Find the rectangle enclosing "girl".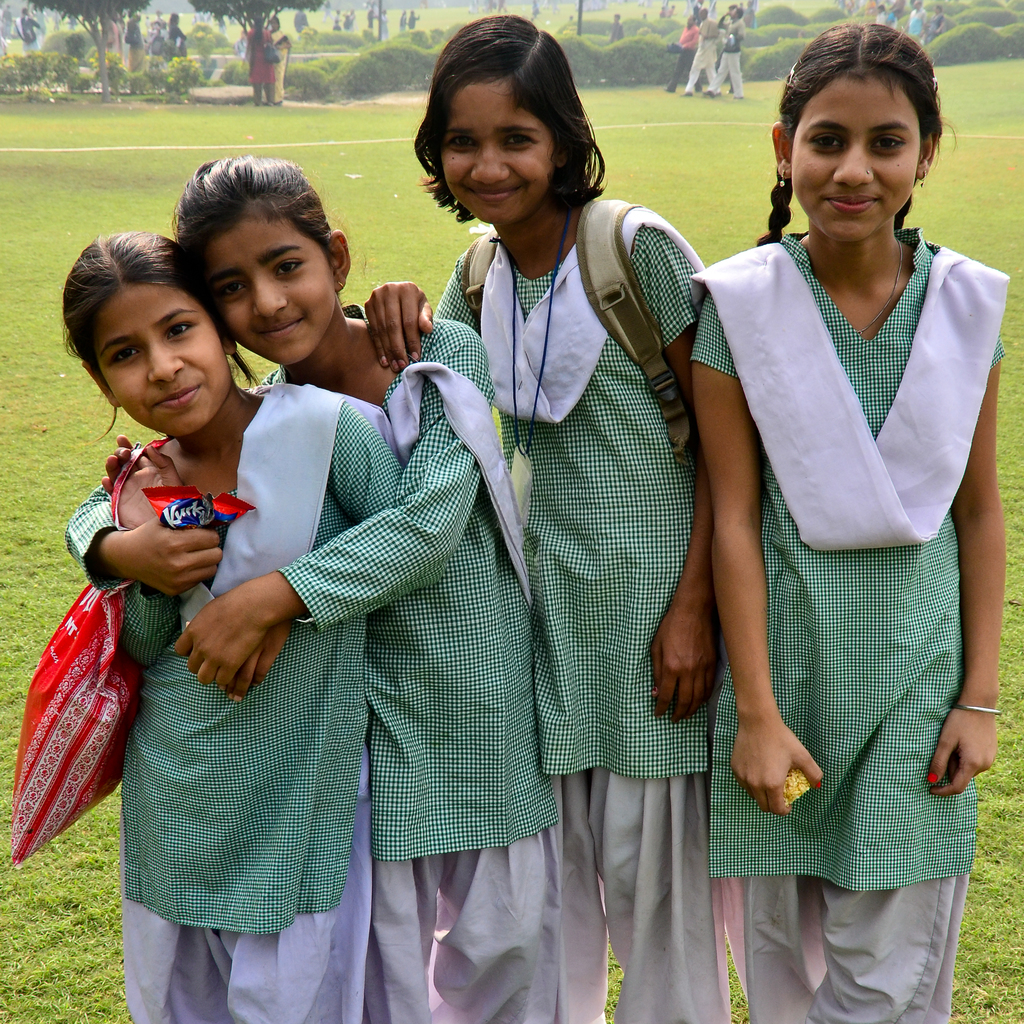
<box>103,230,406,1023</box>.
